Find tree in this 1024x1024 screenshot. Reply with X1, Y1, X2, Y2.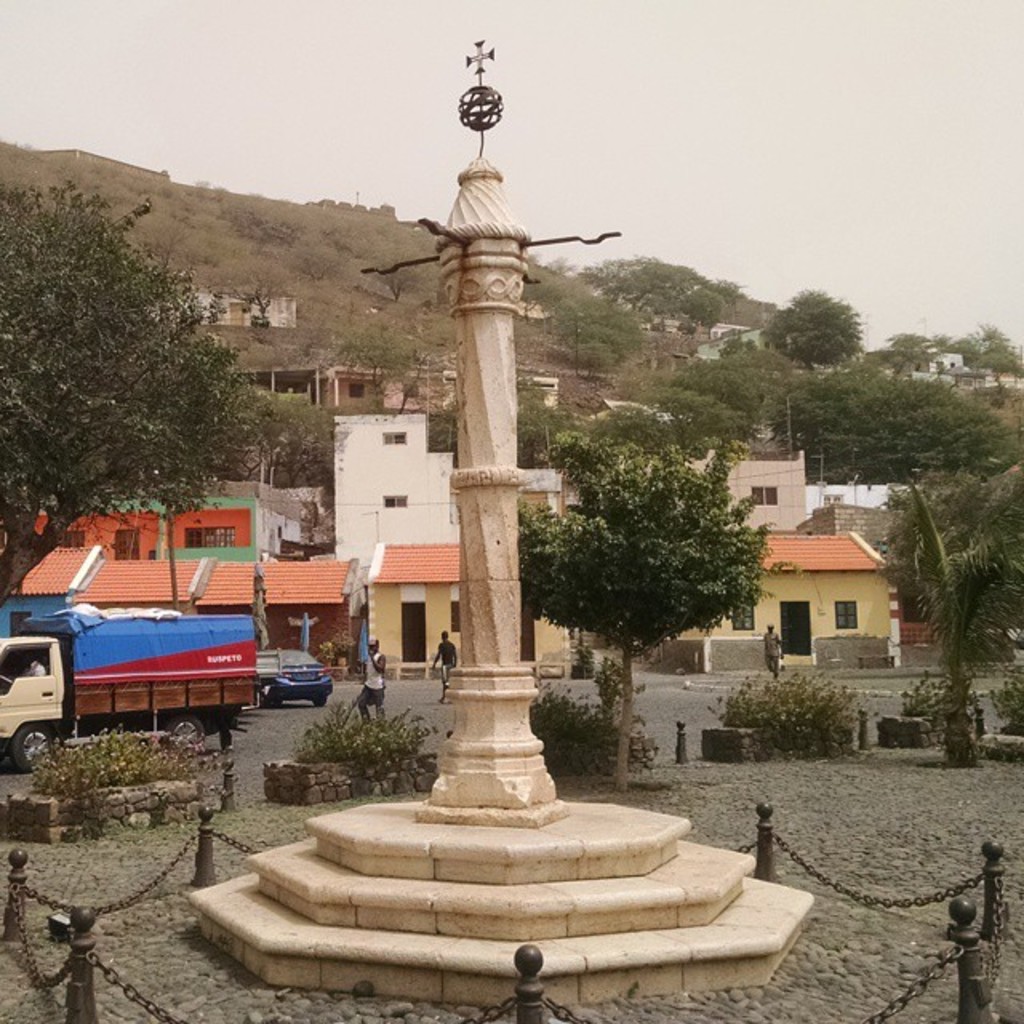
891, 486, 1022, 712.
